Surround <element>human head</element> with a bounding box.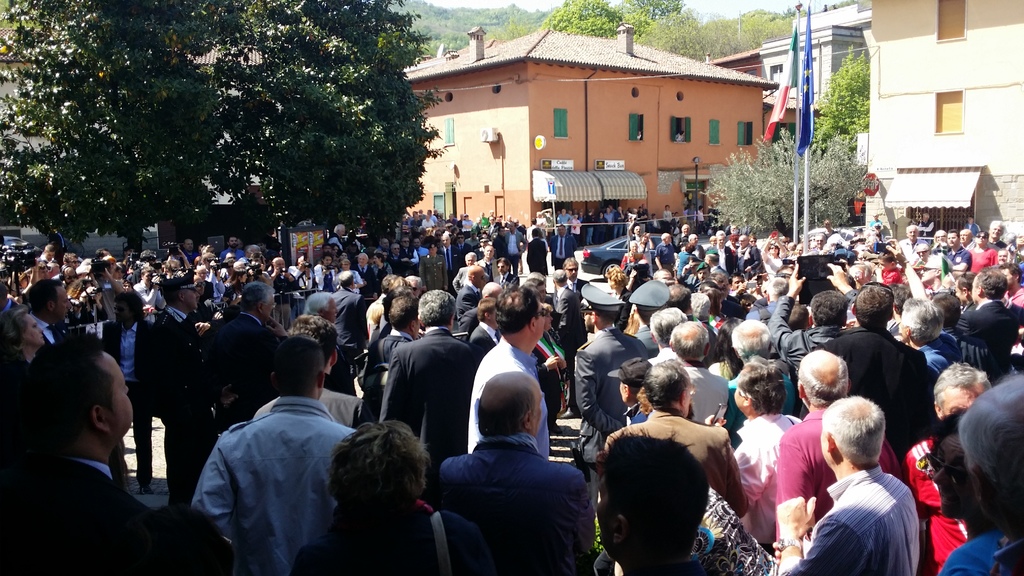
{"x1": 24, "y1": 278, "x2": 74, "y2": 324}.
